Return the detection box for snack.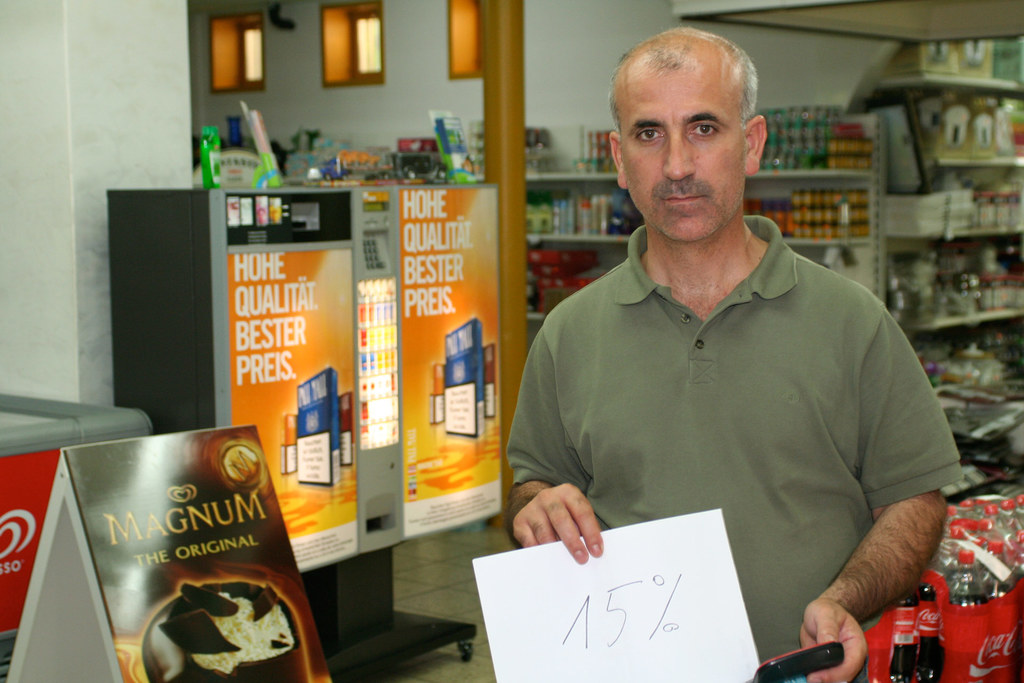
Rect(143, 574, 317, 682).
